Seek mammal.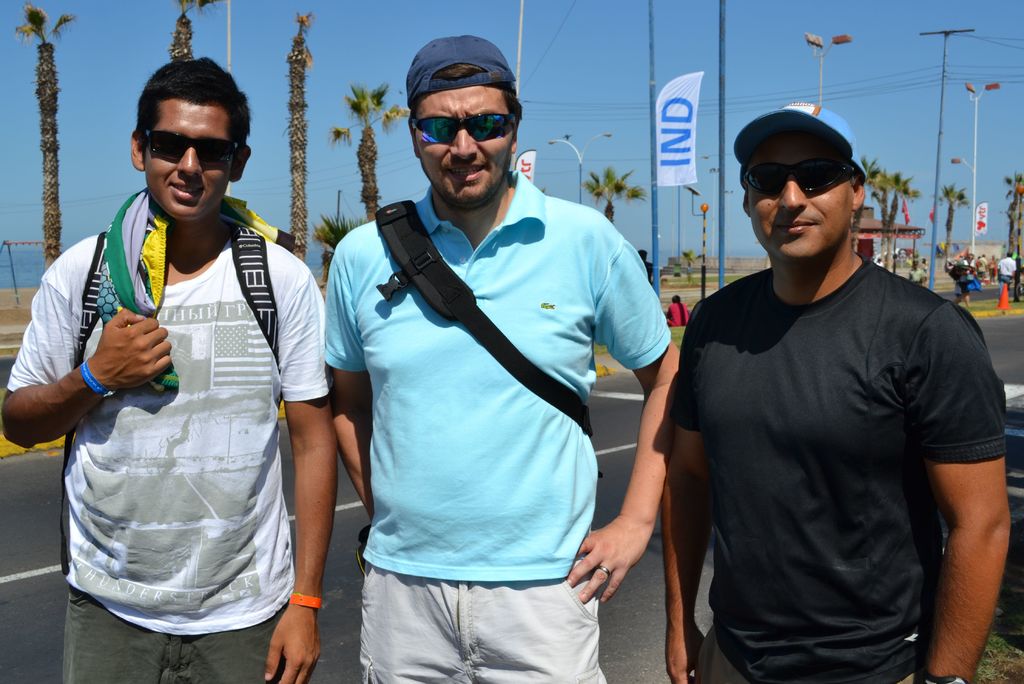
Rect(664, 296, 691, 326).
